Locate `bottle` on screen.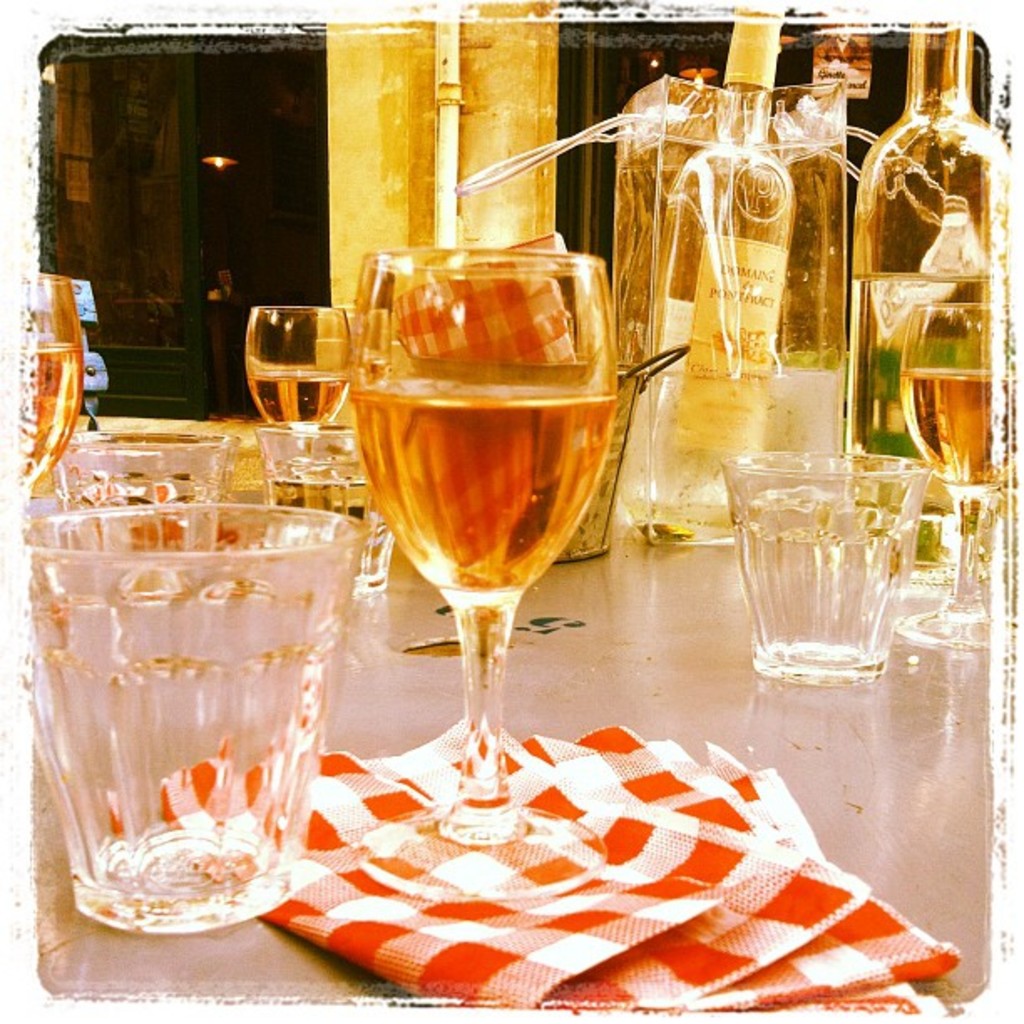
On screen at {"x1": 646, "y1": 8, "x2": 800, "y2": 477}.
